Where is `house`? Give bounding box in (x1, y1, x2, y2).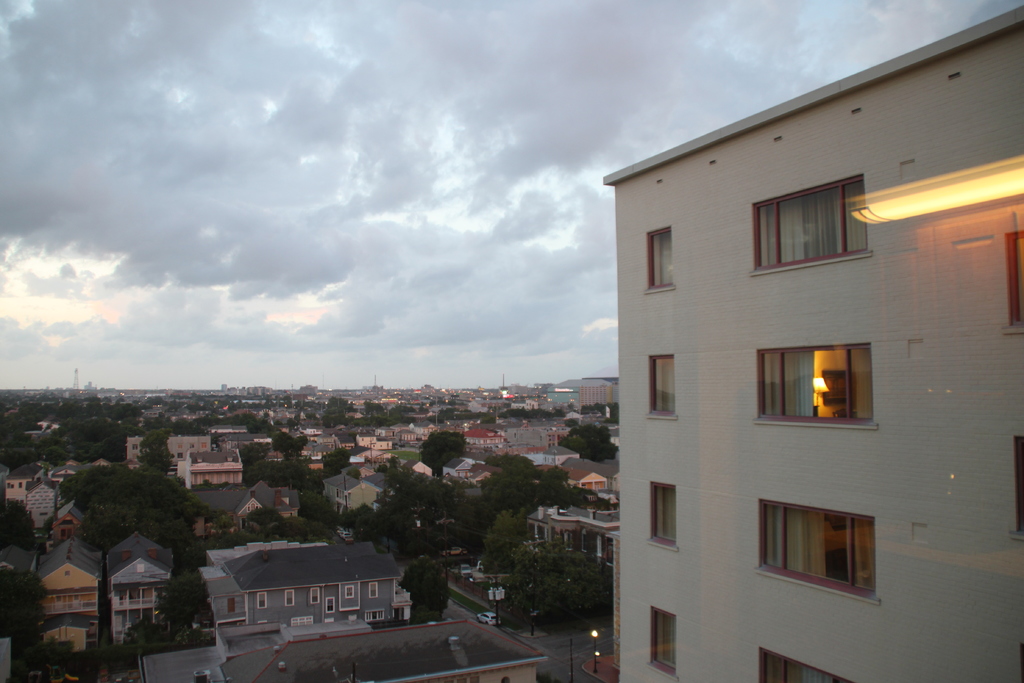
(215, 612, 550, 682).
